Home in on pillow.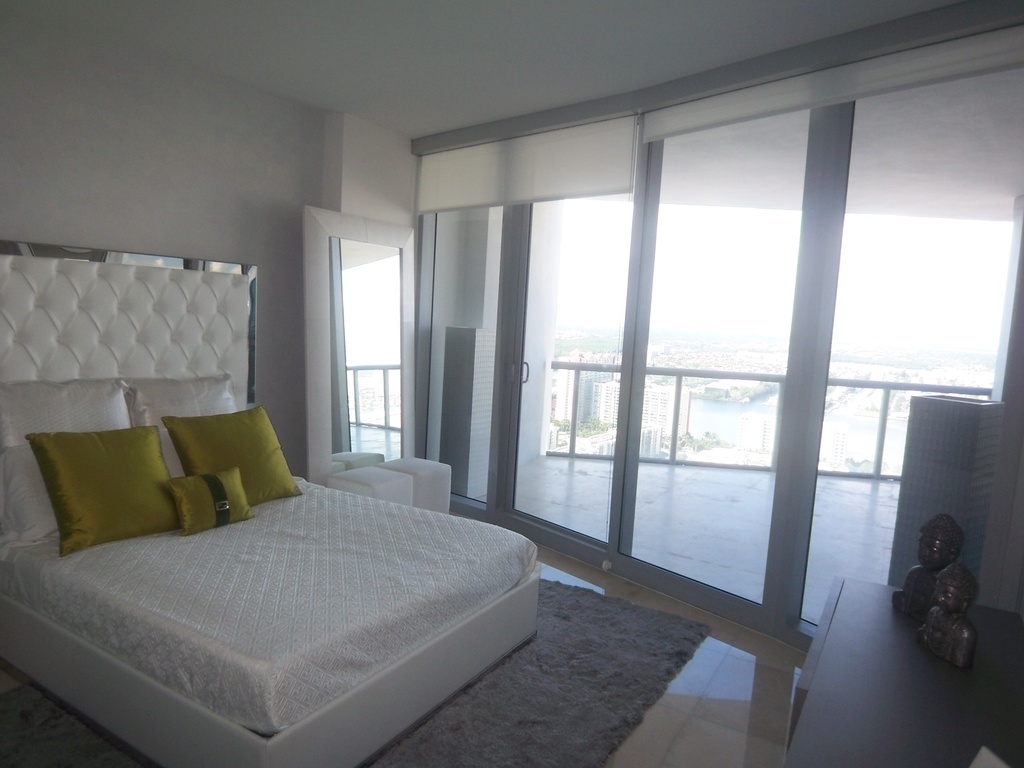
Homed in at locate(0, 380, 141, 441).
